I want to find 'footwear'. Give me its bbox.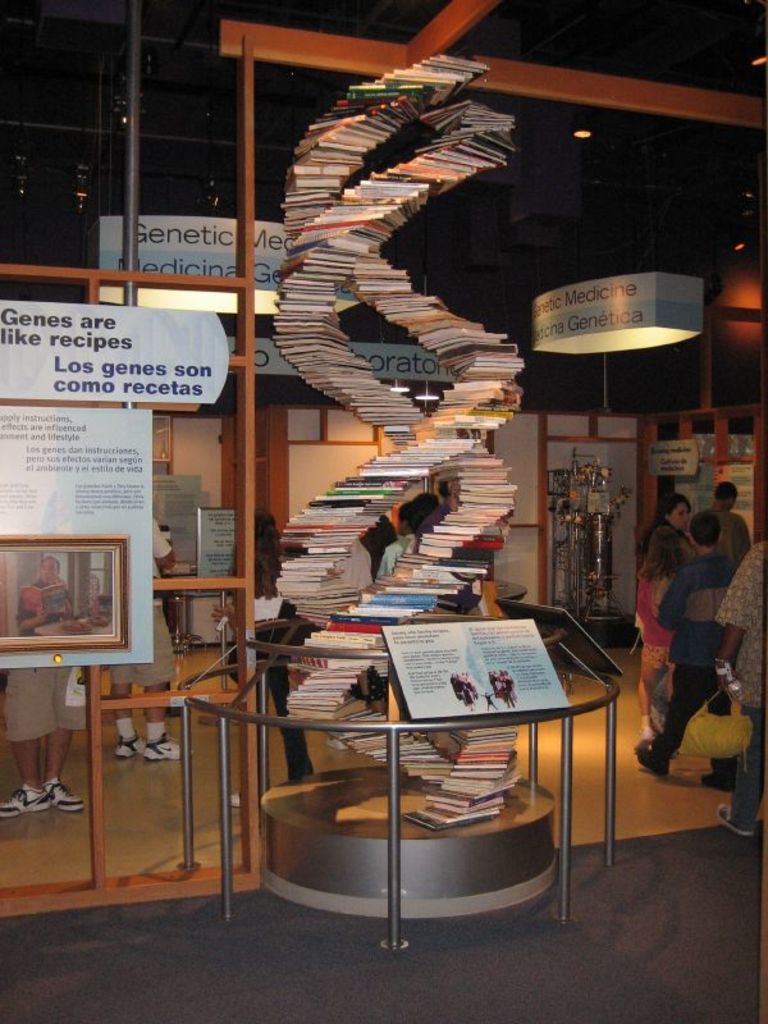
636:732:660:768.
